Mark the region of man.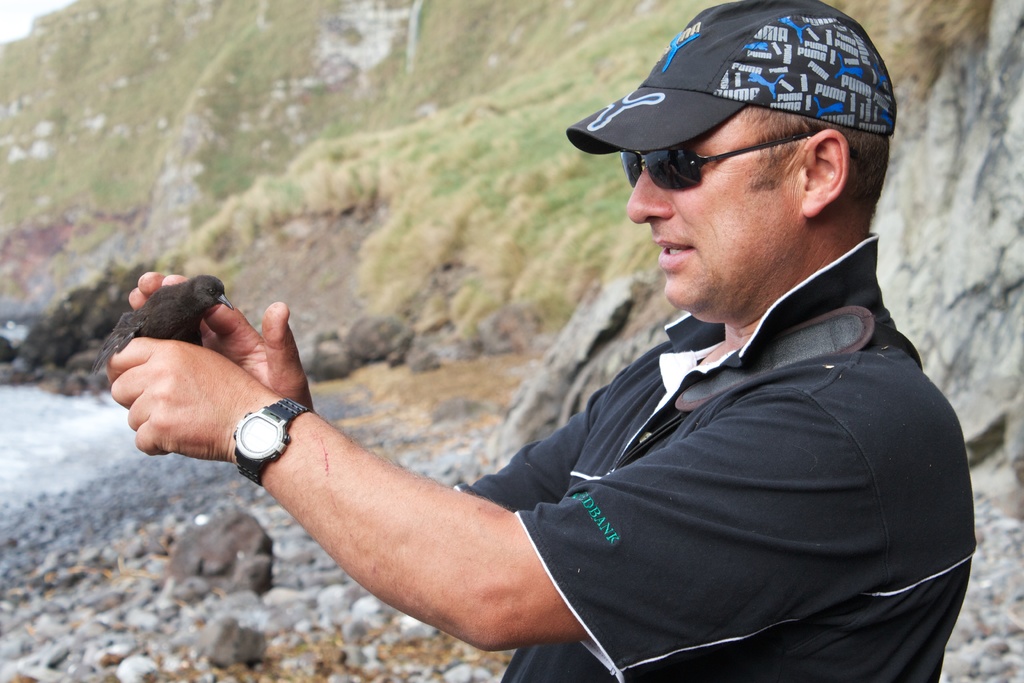
Region: {"left": 113, "top": 0, "right": 976, "bottom": 682}.
